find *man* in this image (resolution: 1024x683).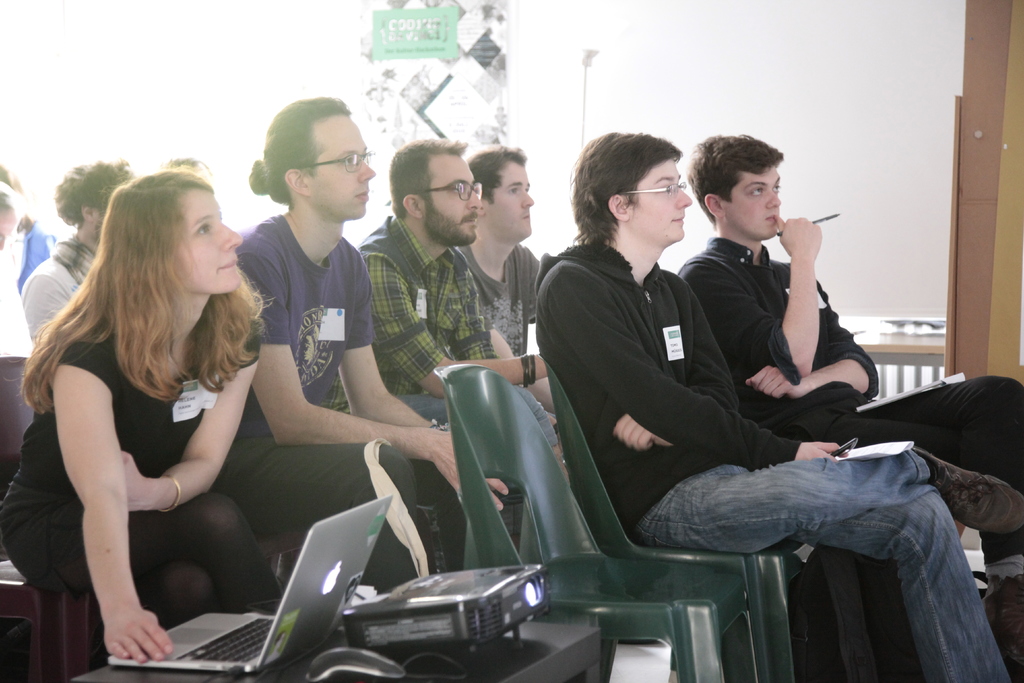
l=319, t=132, r=563, b=438.
